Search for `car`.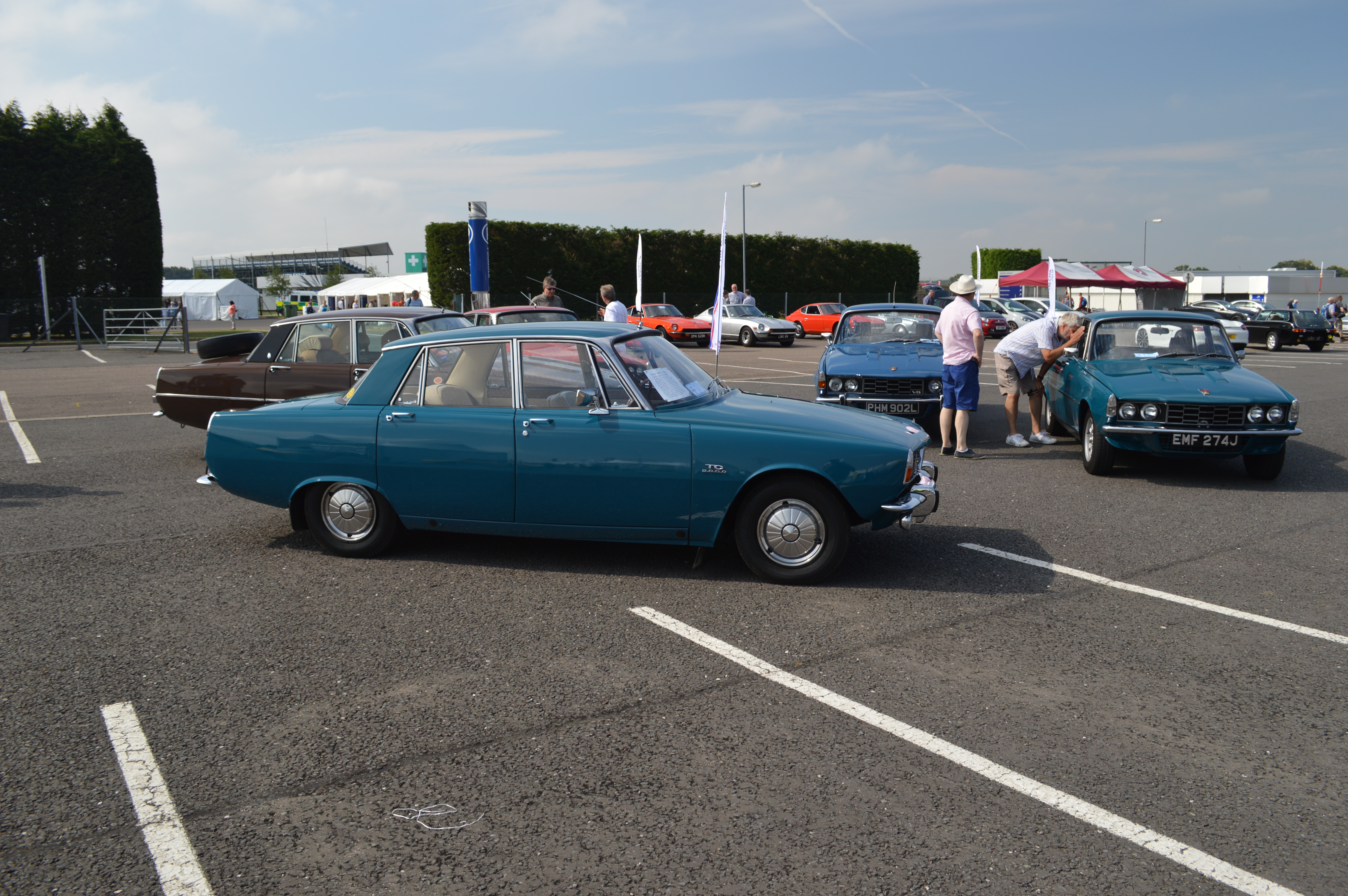
Found at rect(219, 67, 227, 75).
